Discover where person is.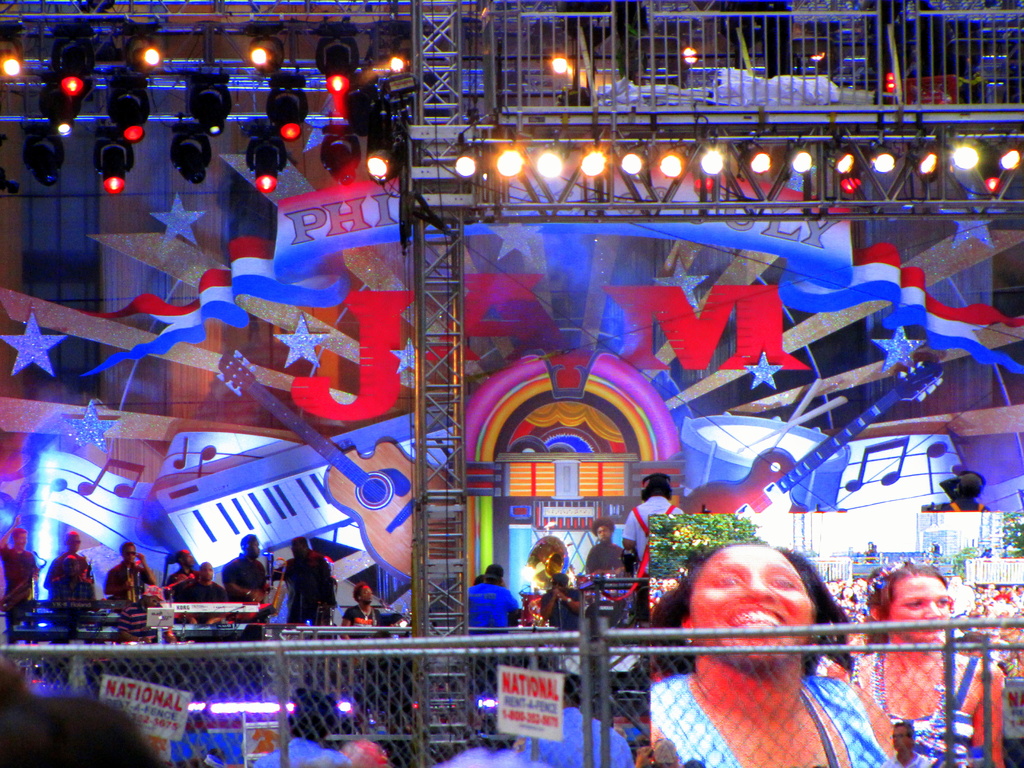
Discovered at <bbox>0, 525, 38, 643</bbox>.
